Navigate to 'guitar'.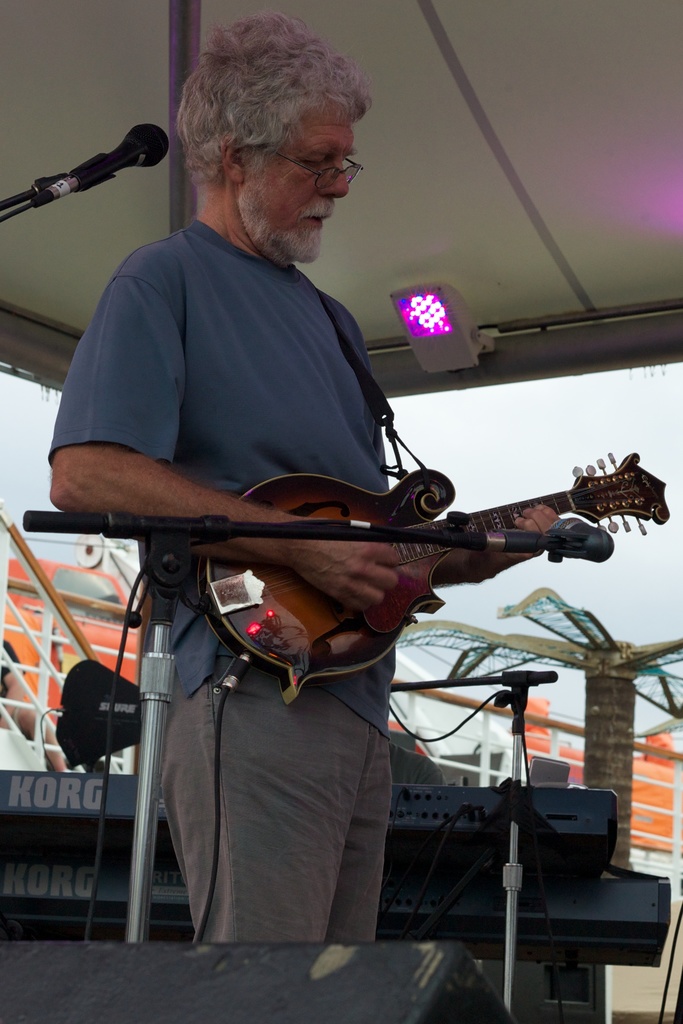
Navigation target: bbox=[195, 450, 673, 701].
